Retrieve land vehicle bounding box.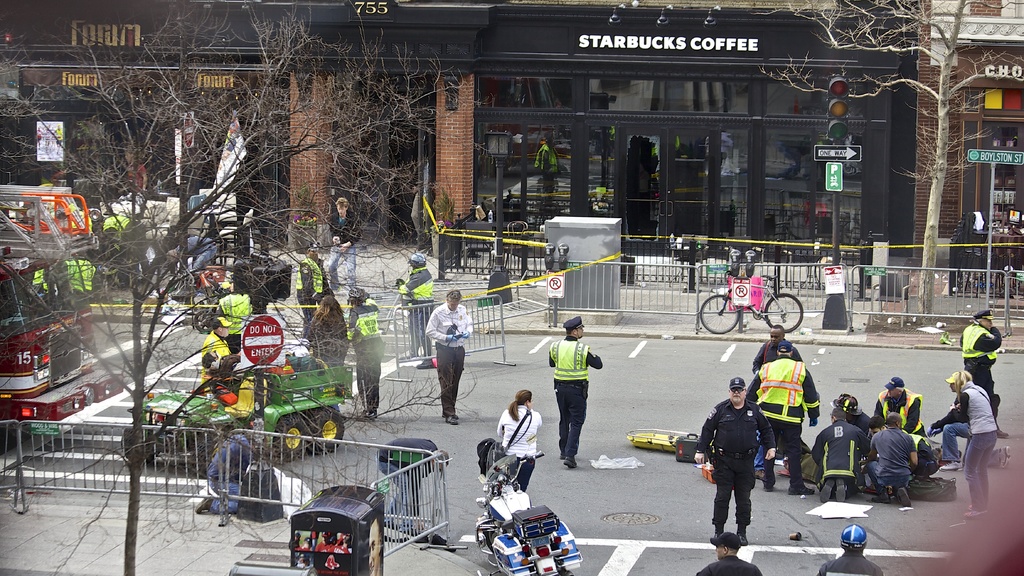
Bounding box: {"x1": 0, "y1": 193, "x2": 96, "y2": 298}.
